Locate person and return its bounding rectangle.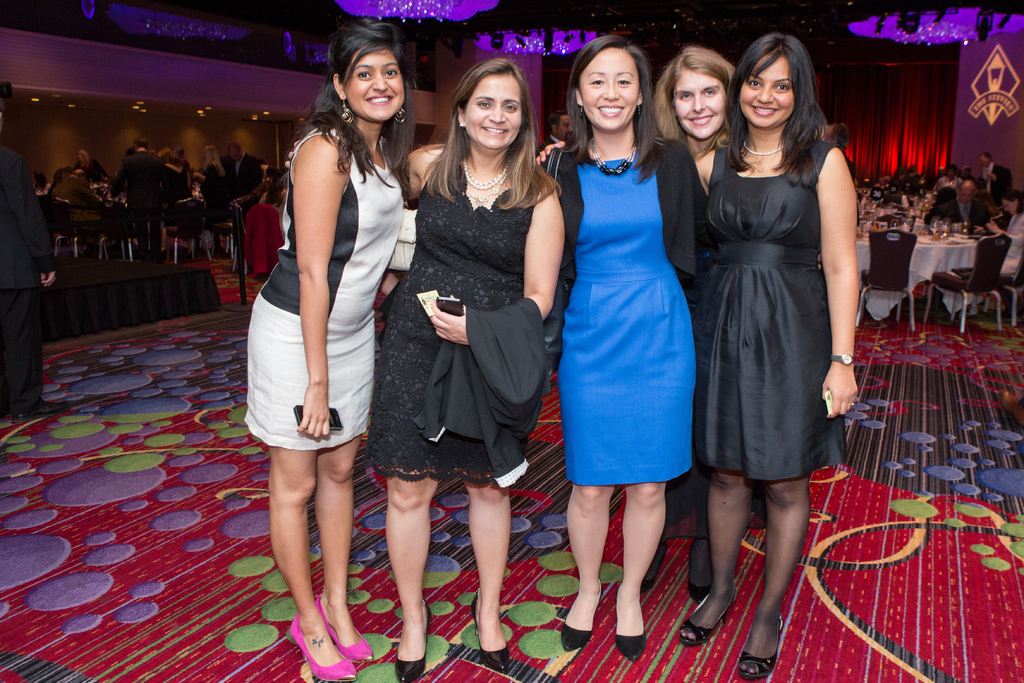
[988, 188, 1023, 277].
